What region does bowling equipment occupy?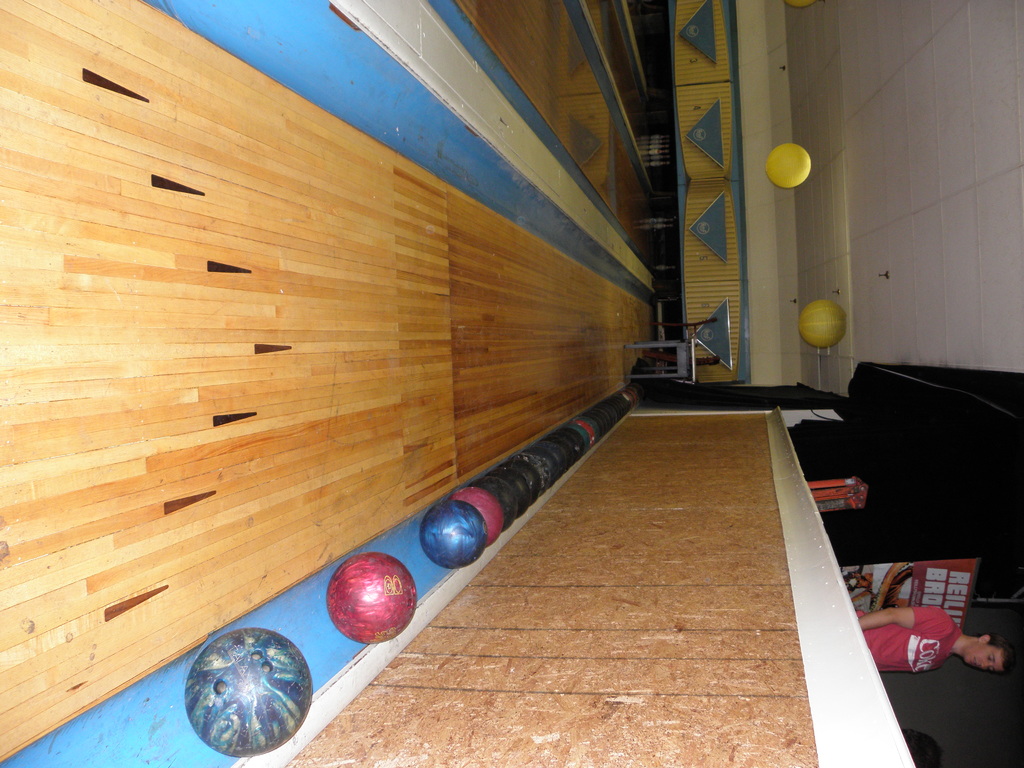
bbox(324, 549, 417, 644).
